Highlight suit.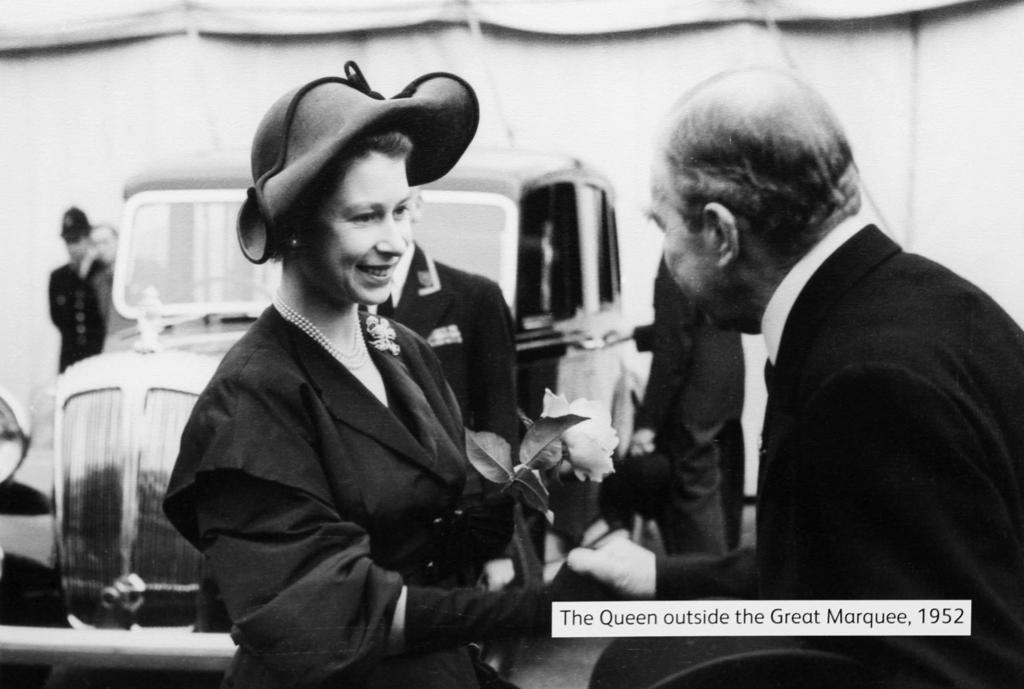
Highlighted region: bbox(589, 221, 1023, 688).
